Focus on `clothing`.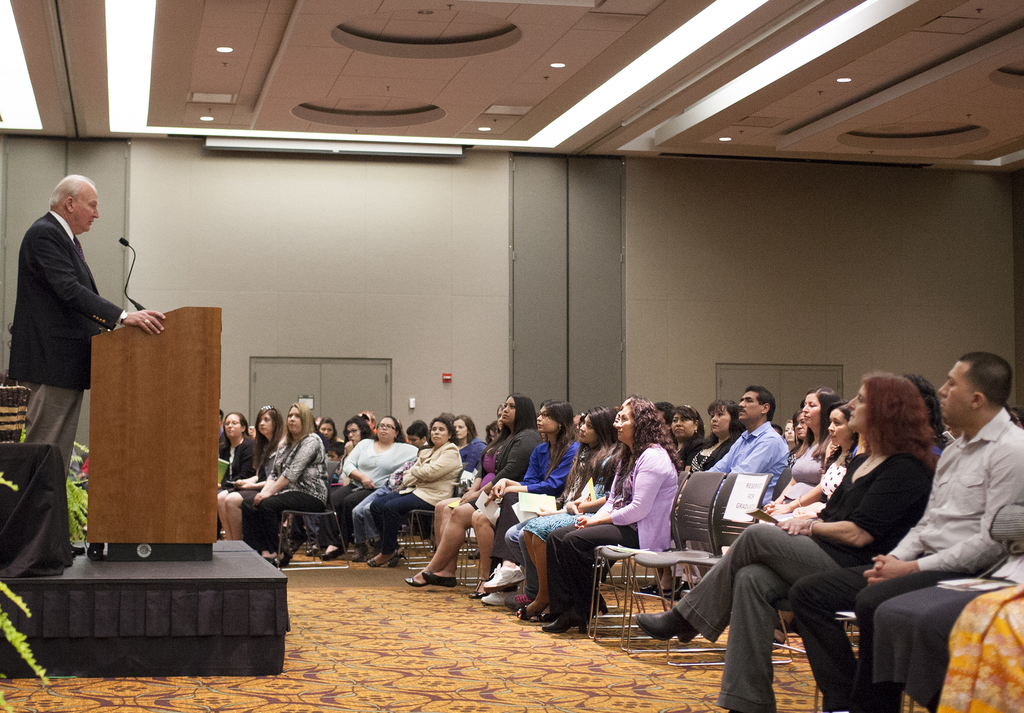
Focused at 328/431/416/545.
